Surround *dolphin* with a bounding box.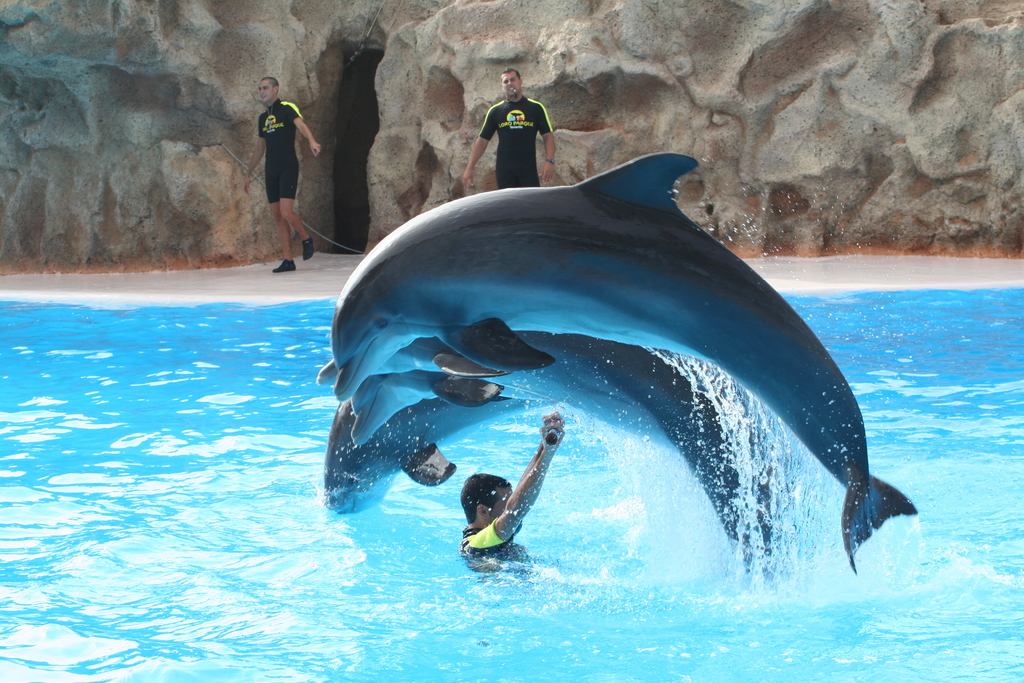
(left=319, top=402, right=552, bottom=515).
